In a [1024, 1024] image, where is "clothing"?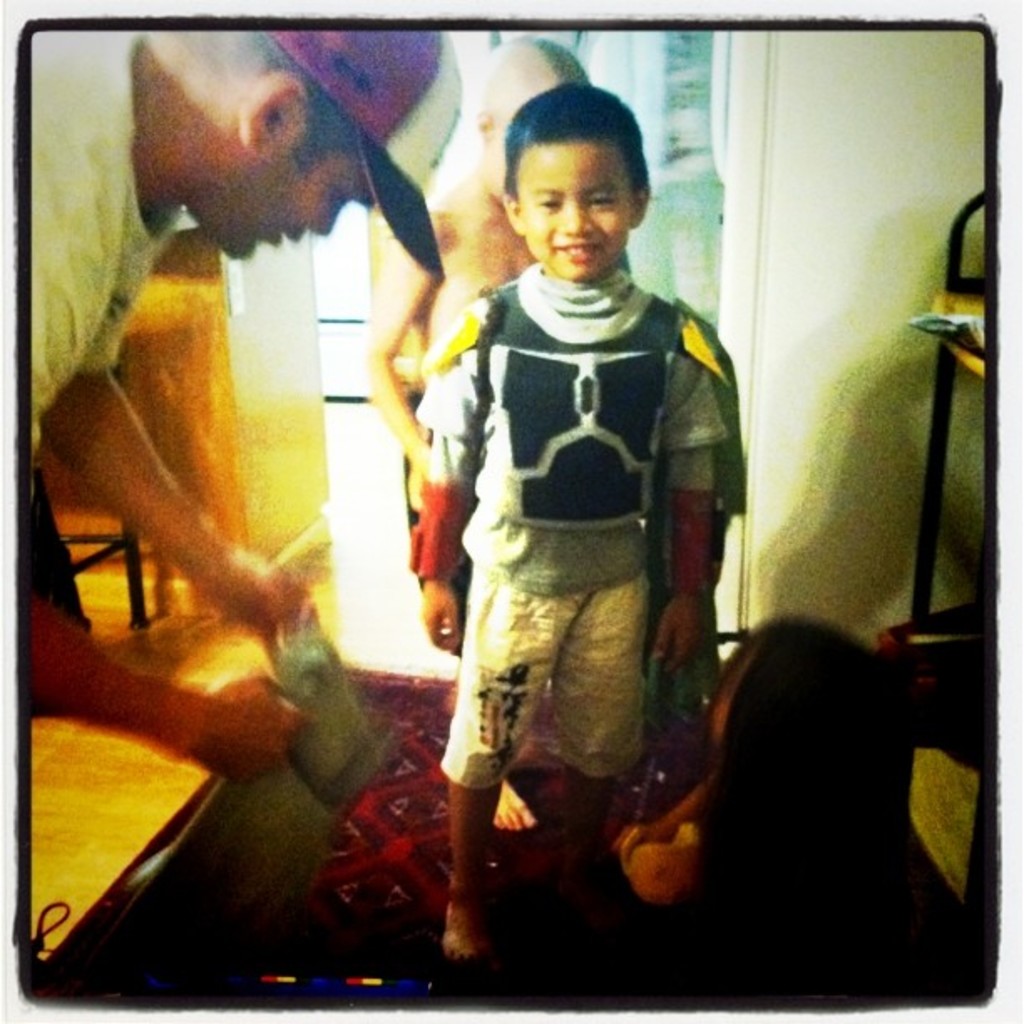
BBox(22, 32, 186, 626).
